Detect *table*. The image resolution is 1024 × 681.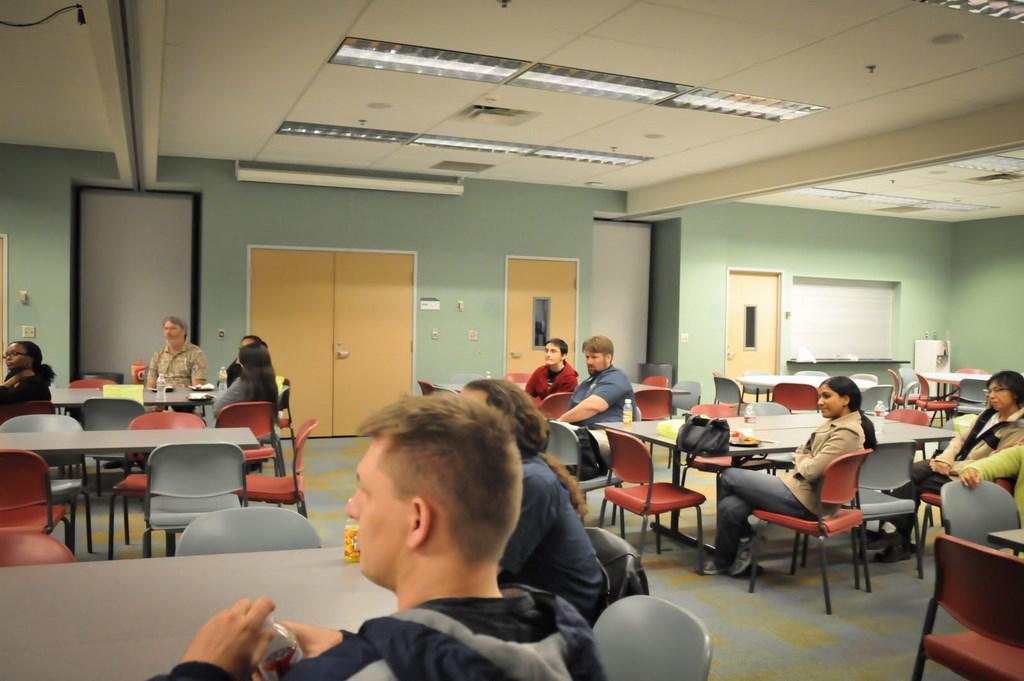
0:545:402:680.
